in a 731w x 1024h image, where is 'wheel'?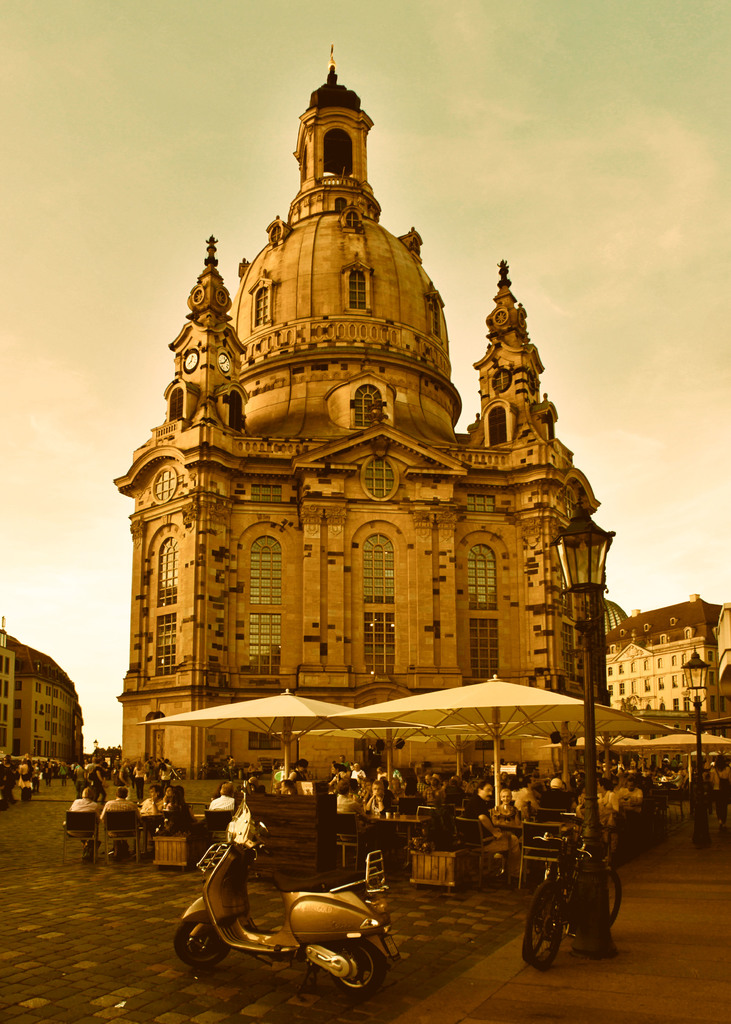
rect(176, 896, 236, 968).
